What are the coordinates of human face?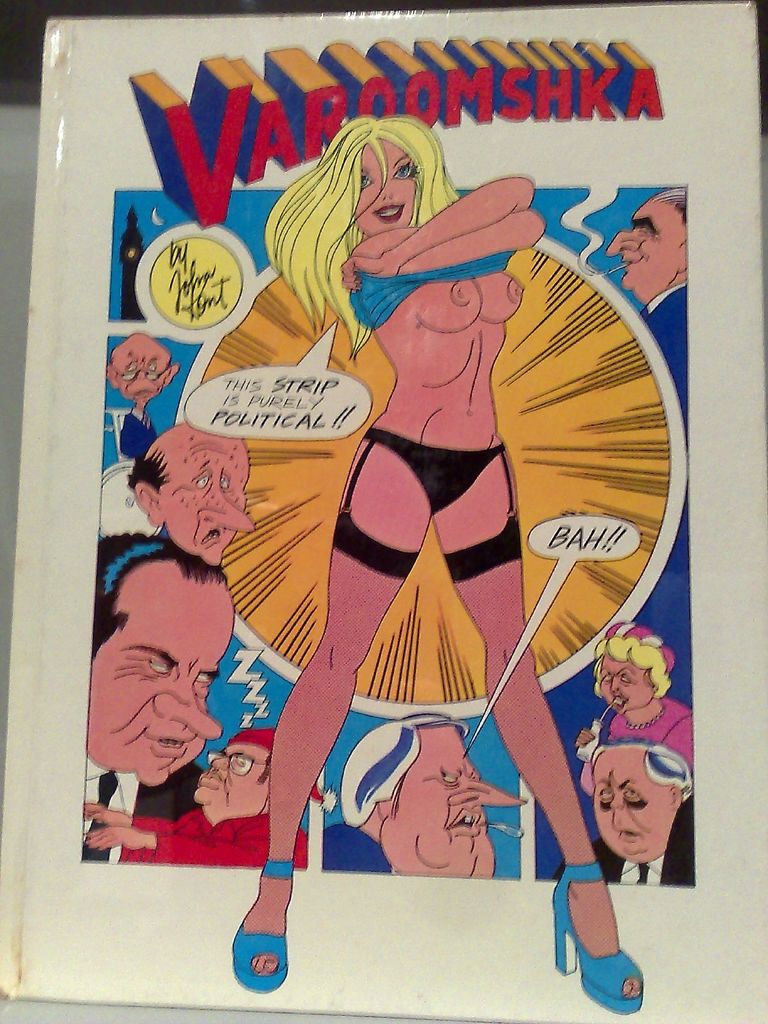
Rect(589, 760, 680, 865).
